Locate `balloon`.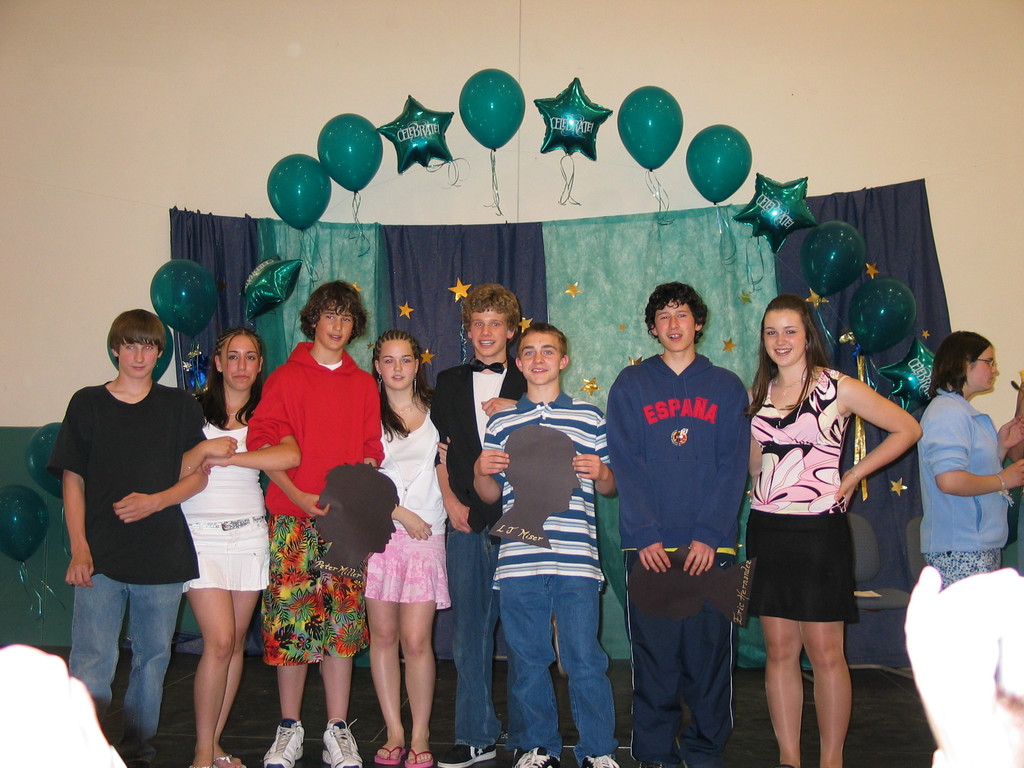
Bounding box: crop(684, 122, 753, 205).
